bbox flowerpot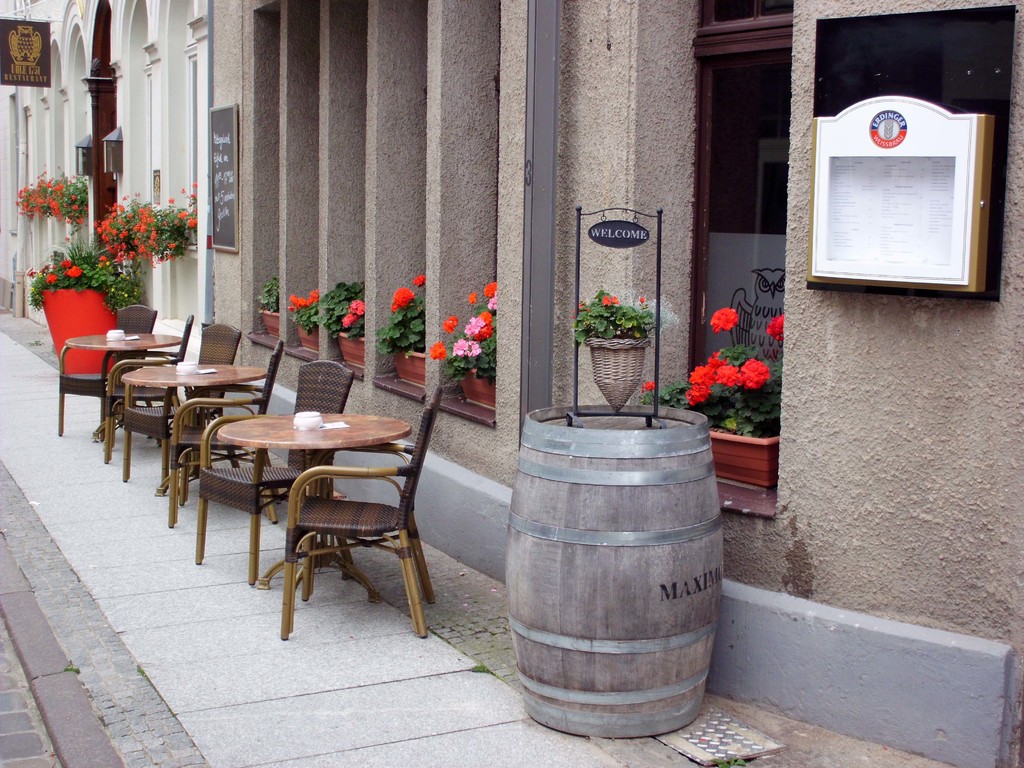
297,320,323,356
